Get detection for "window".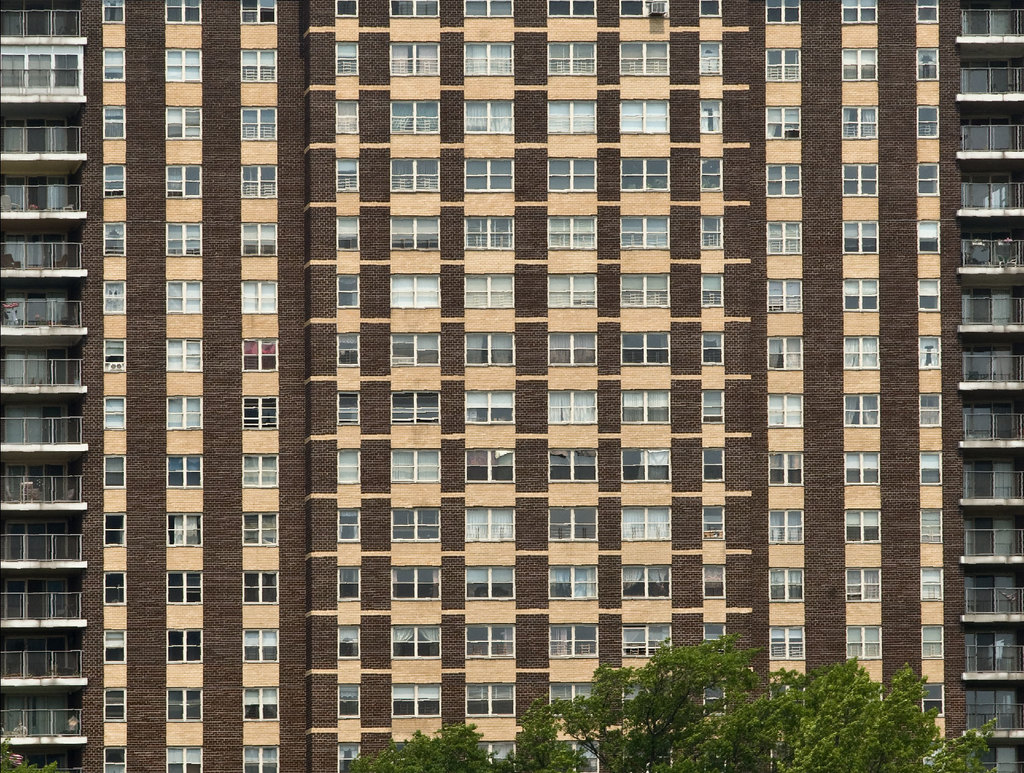
Detection: detection(101, 106, 126, 141).
